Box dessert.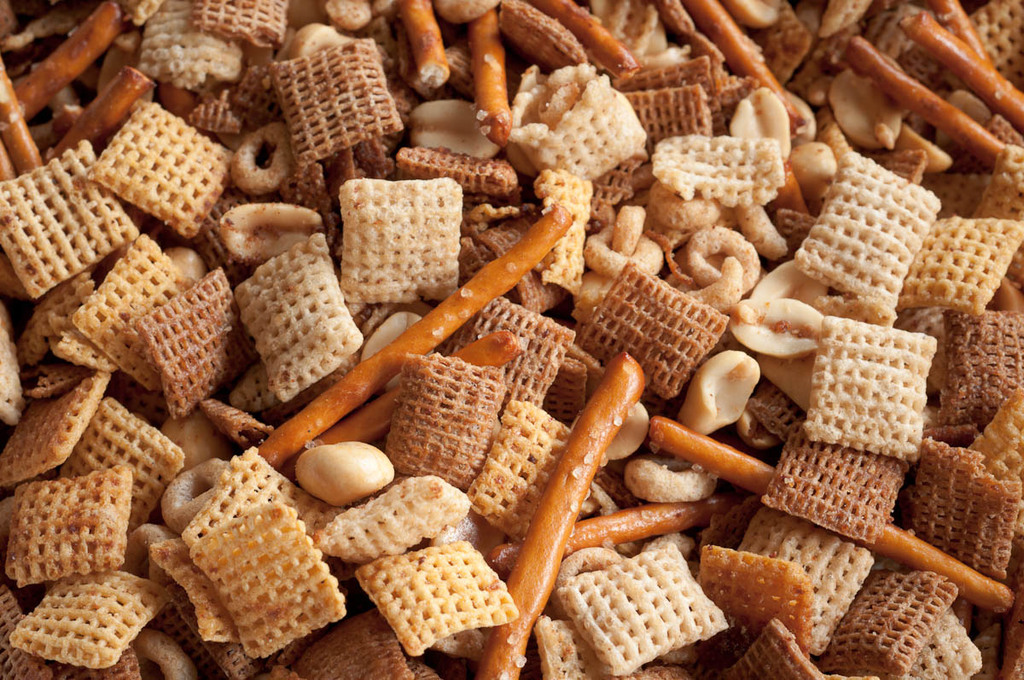
crop(515, 77, 648, 188).
